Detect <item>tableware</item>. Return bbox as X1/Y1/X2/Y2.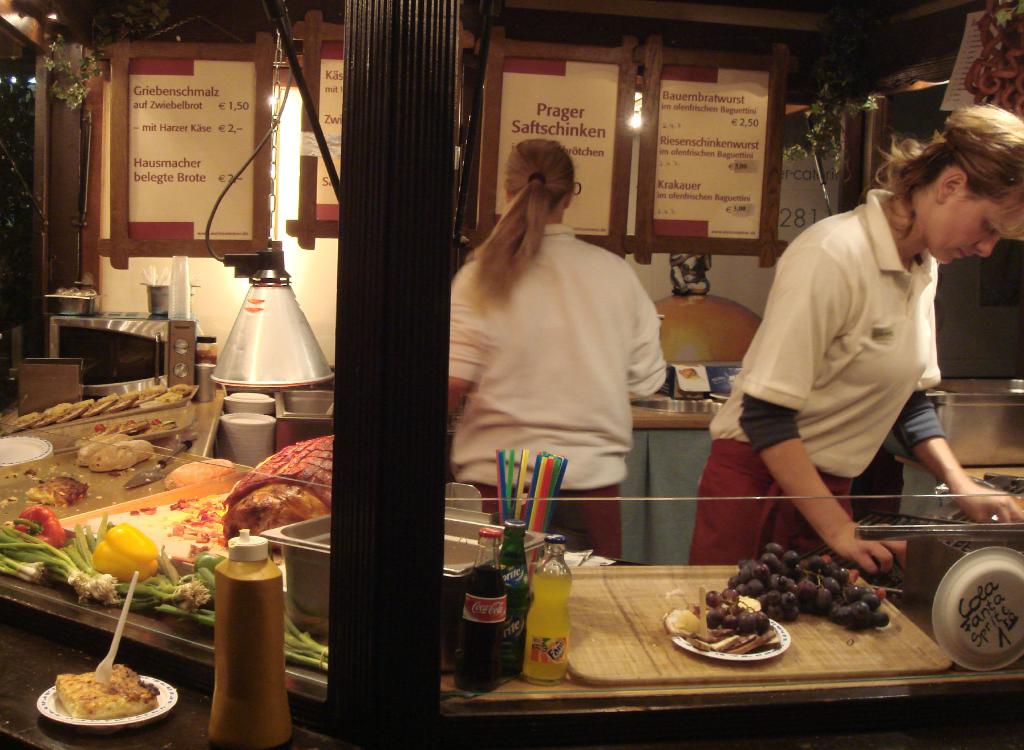
37/671/180/733.
